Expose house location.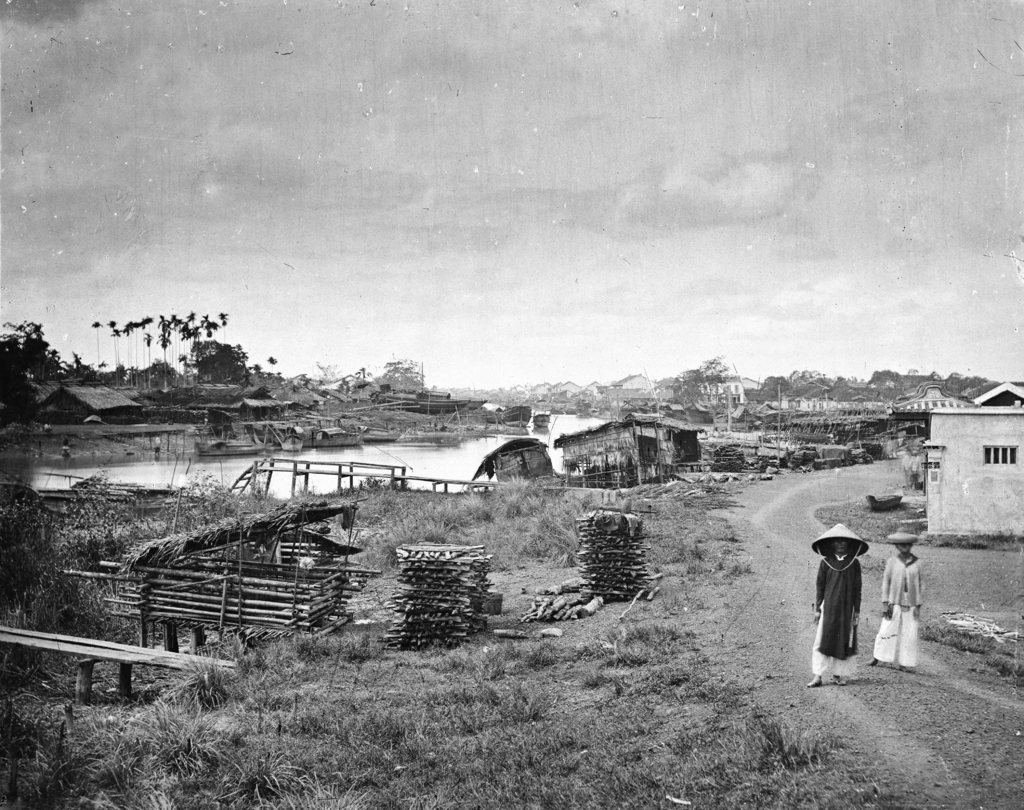
Exposed at locate(32, 378, 141, 426).
